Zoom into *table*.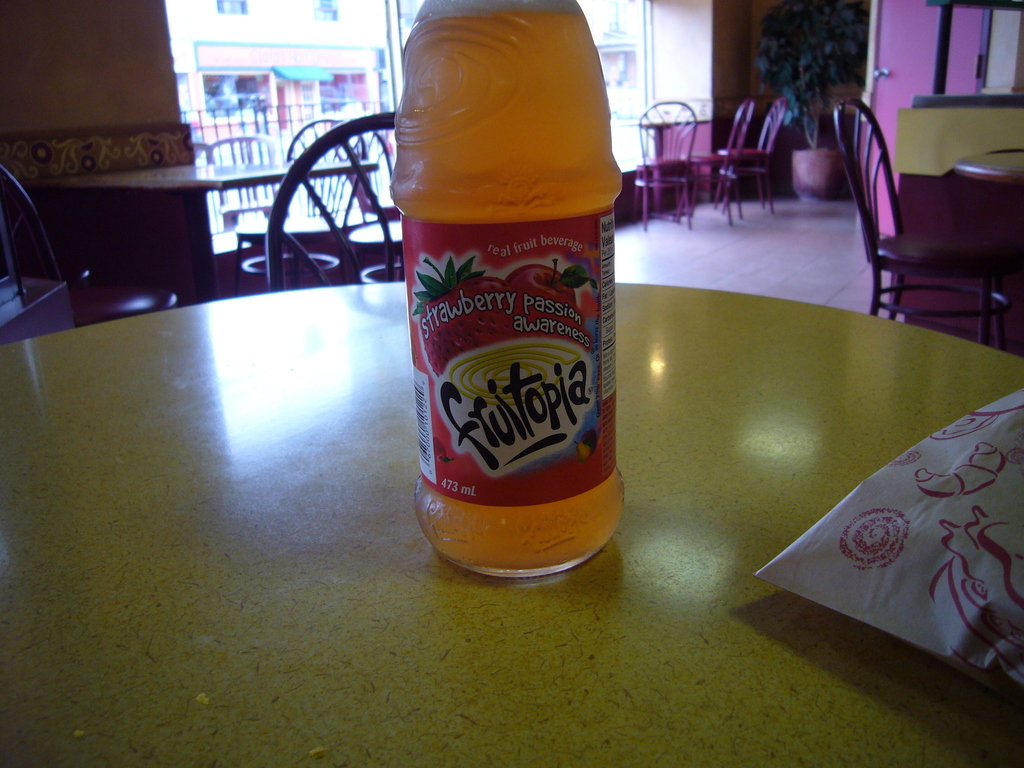
Zoom target: 620,120,710,213.
